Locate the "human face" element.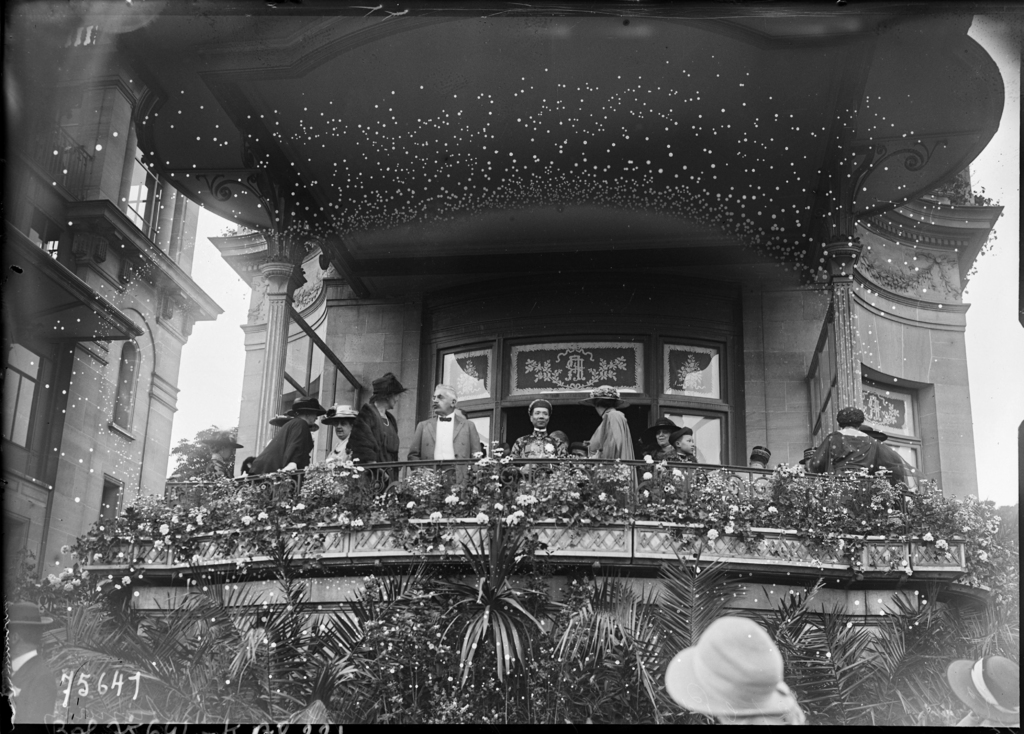
Element bbox: 335/419/350/438.
